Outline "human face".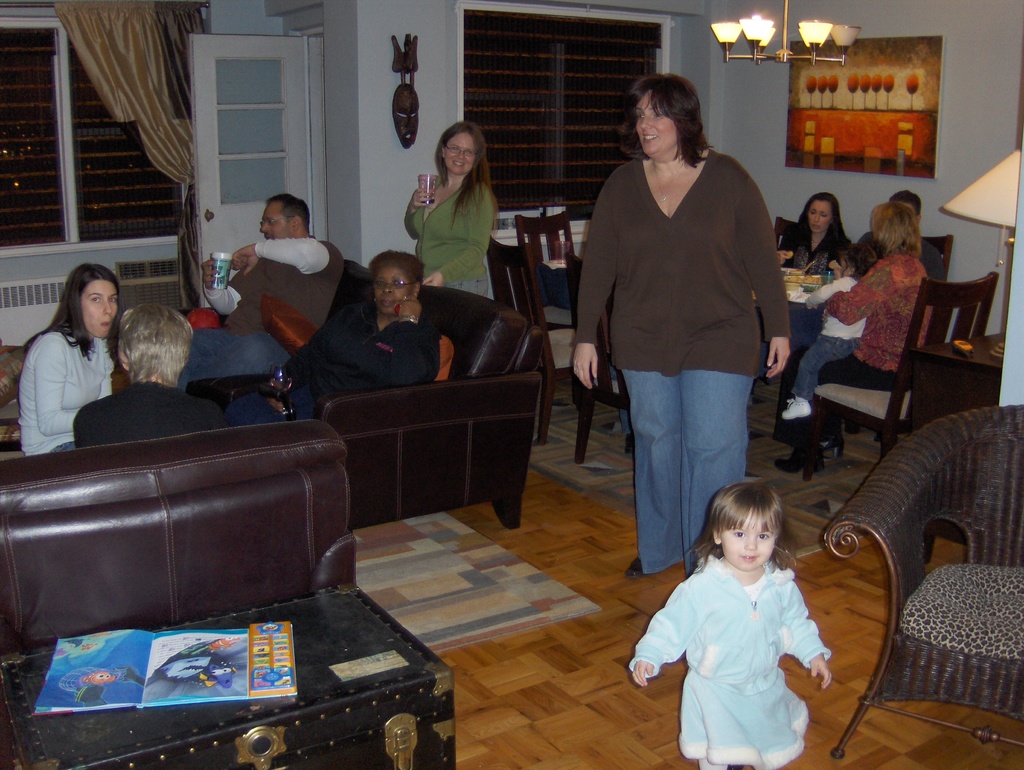
Outline: x1=79 y1=280 x2=119 y2=337.
